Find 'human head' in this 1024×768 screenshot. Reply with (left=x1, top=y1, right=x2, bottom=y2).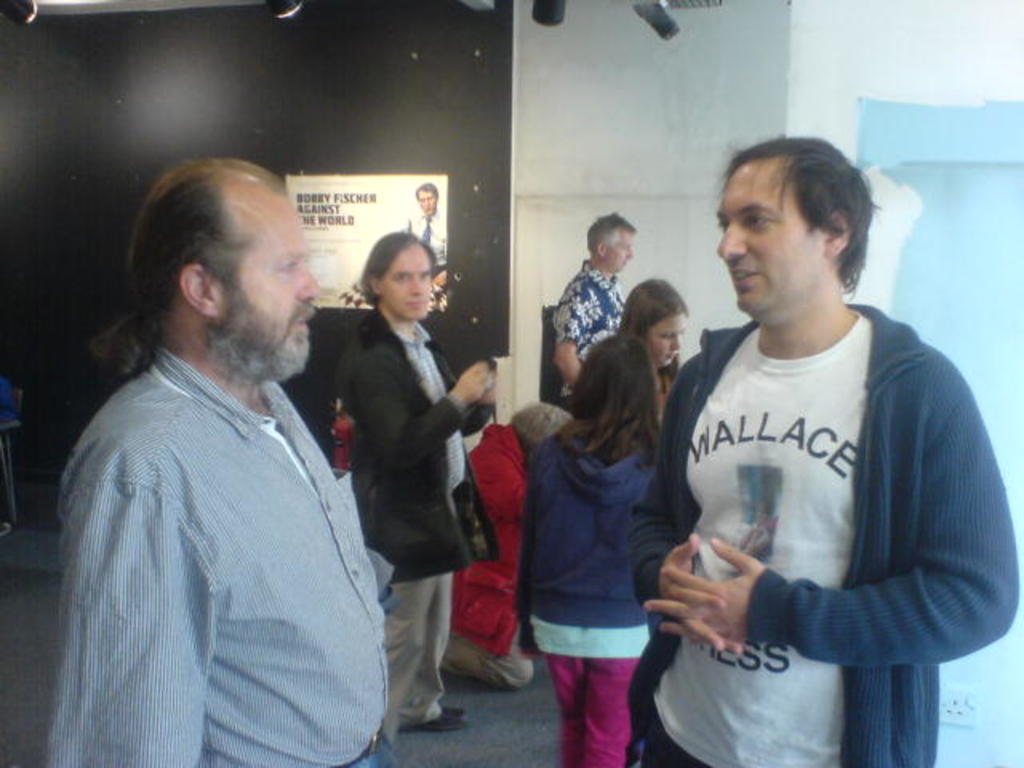
(left=589, top=206, right=640, bottom=269).
